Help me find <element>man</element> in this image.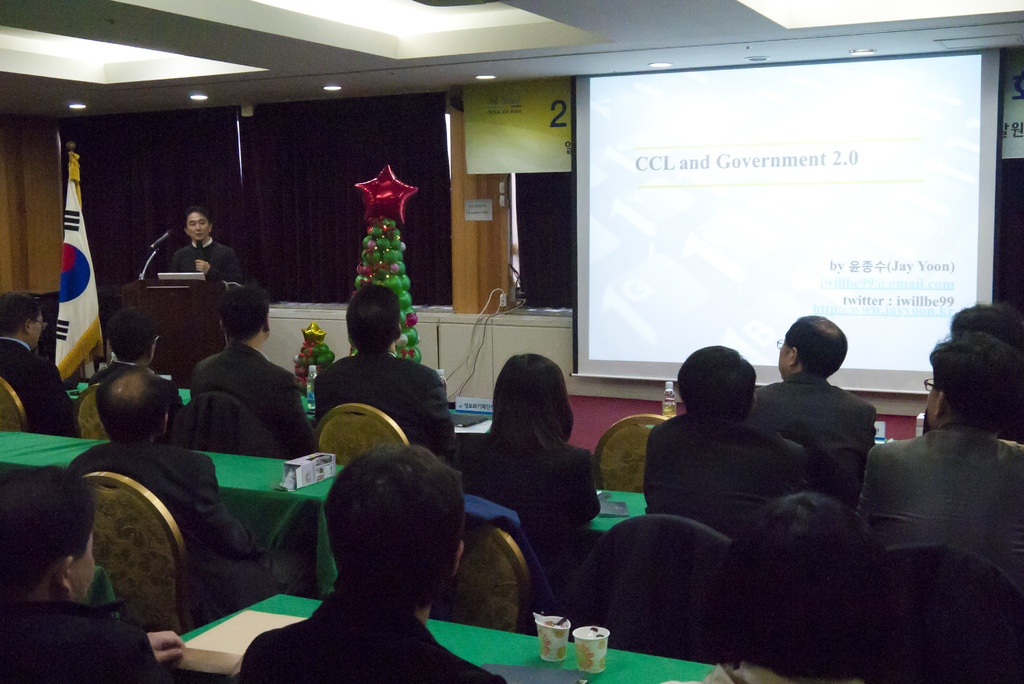
Found it: l=193, t=281, r=319, b=462.
